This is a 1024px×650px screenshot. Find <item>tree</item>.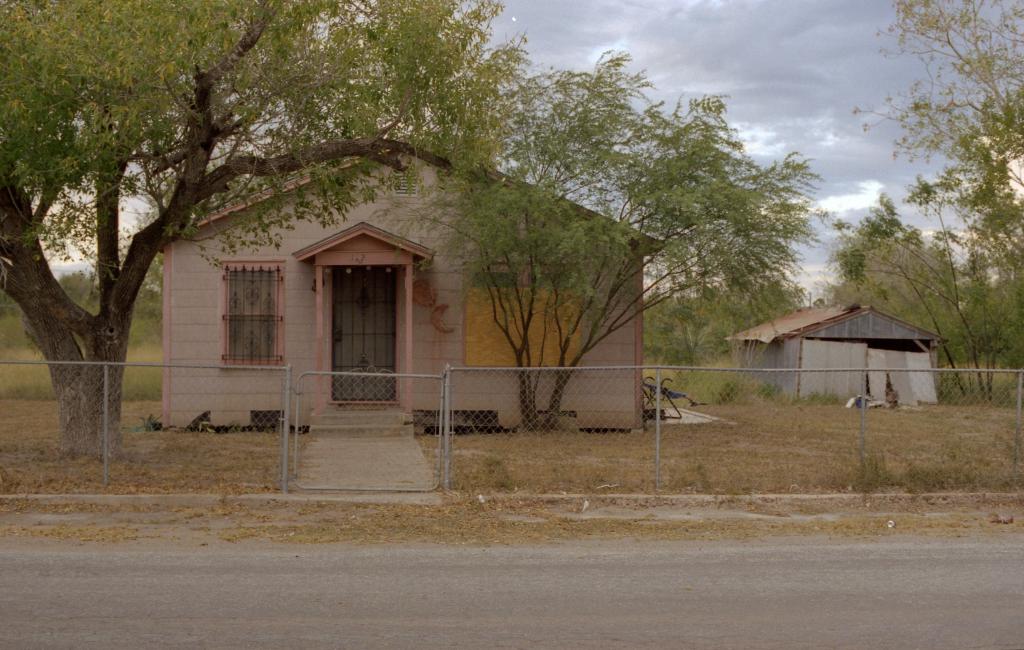
Bounding box: locate(829, 197, 1017, 396).
